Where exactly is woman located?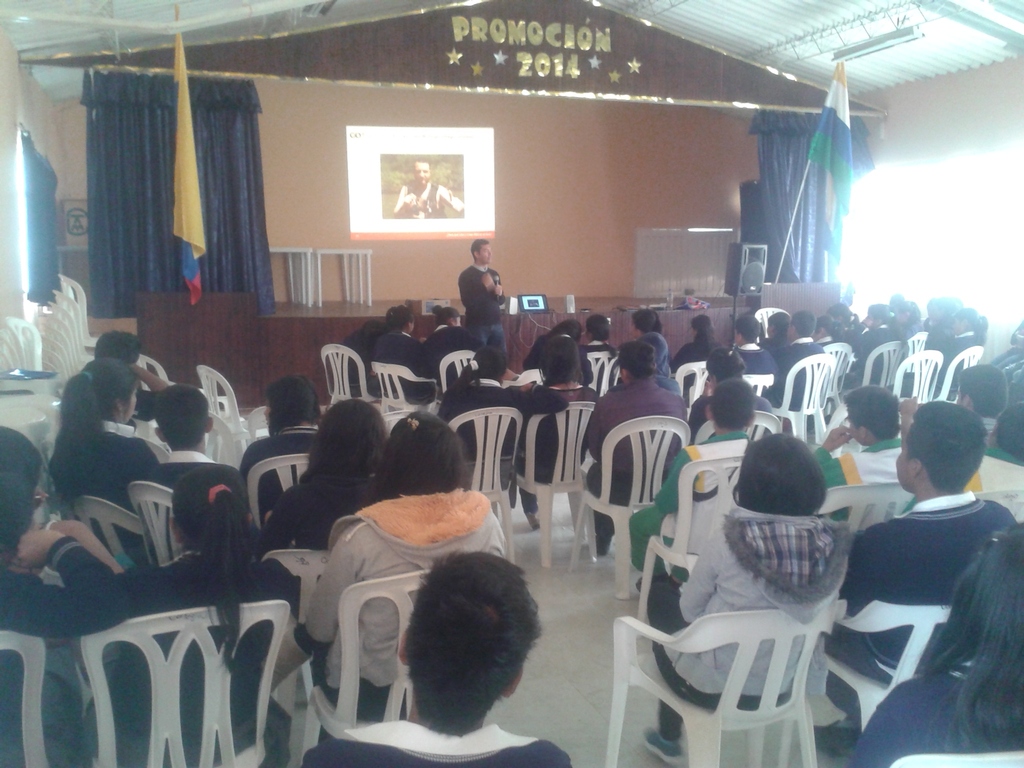
Its bounding box is crop(640, 431, 854, 765).
